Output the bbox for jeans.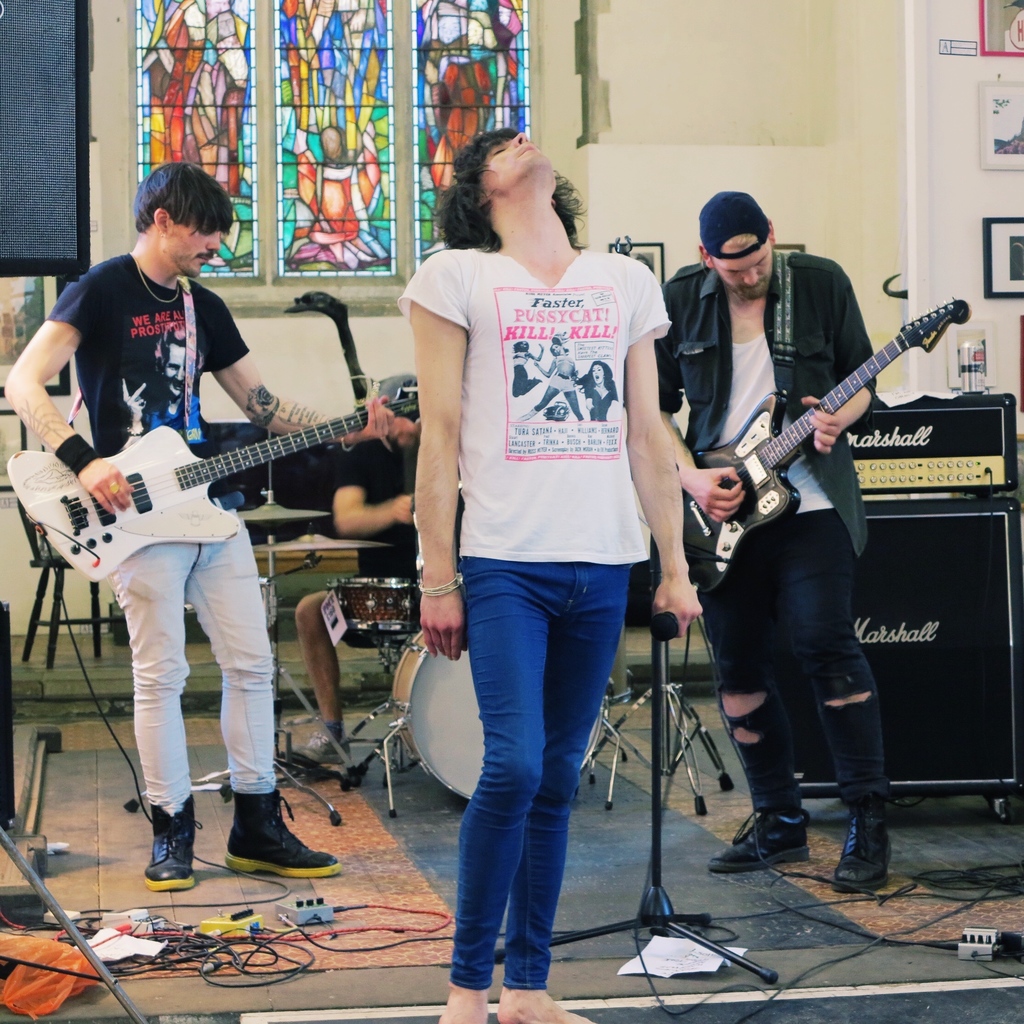
x1=694, y1=509, x2=890, y2=803.
